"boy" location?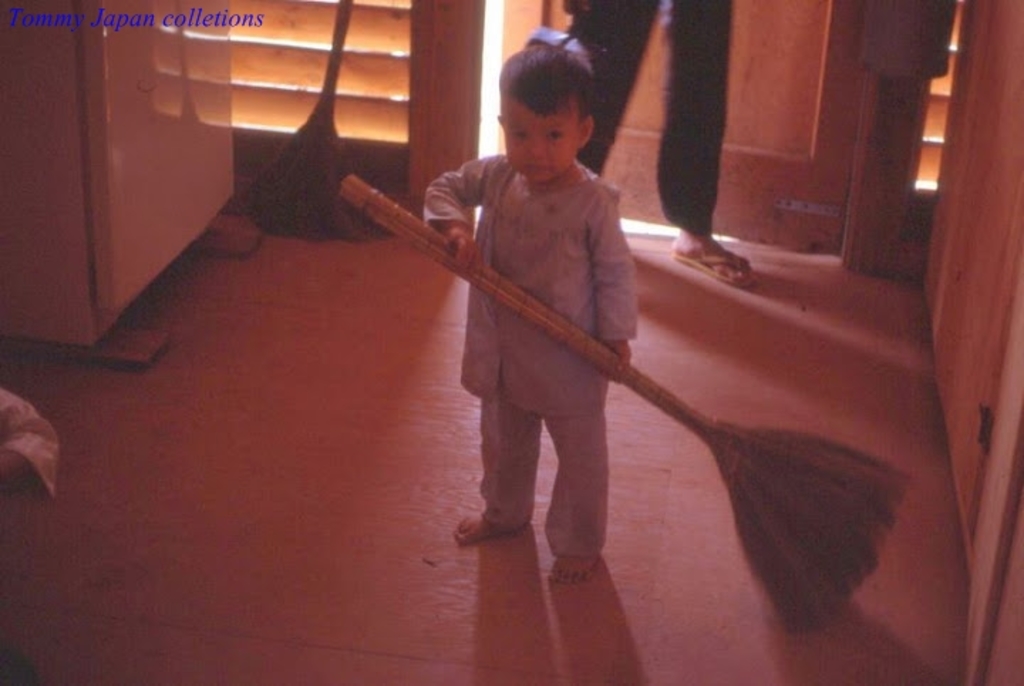
415, 54, 631, 596
